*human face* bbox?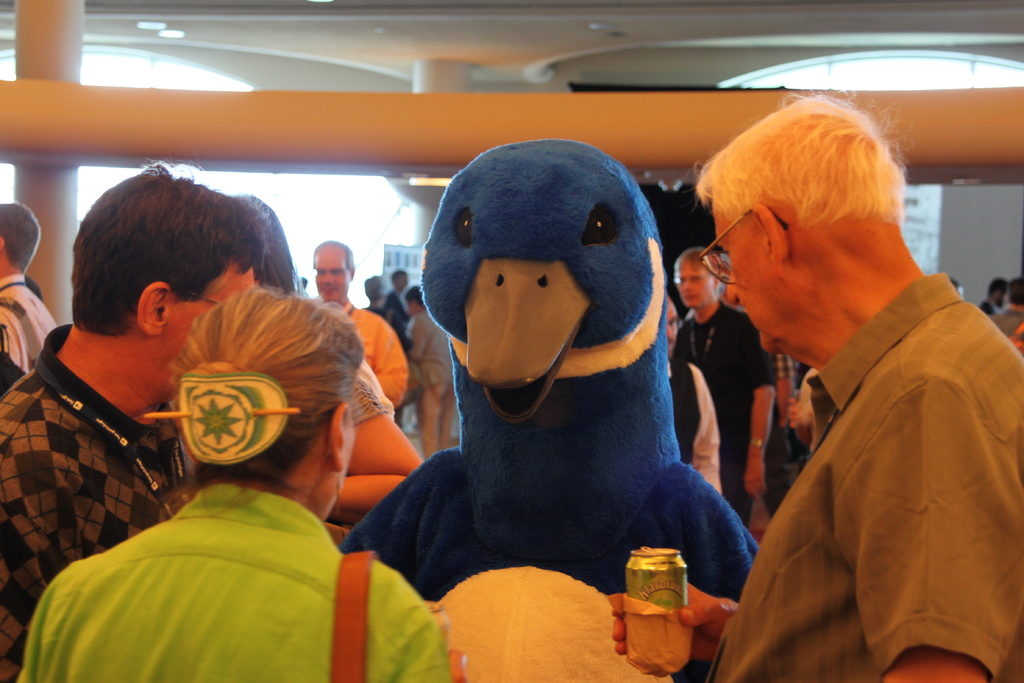
(left=318, top=245, right=351, bottom=299)
